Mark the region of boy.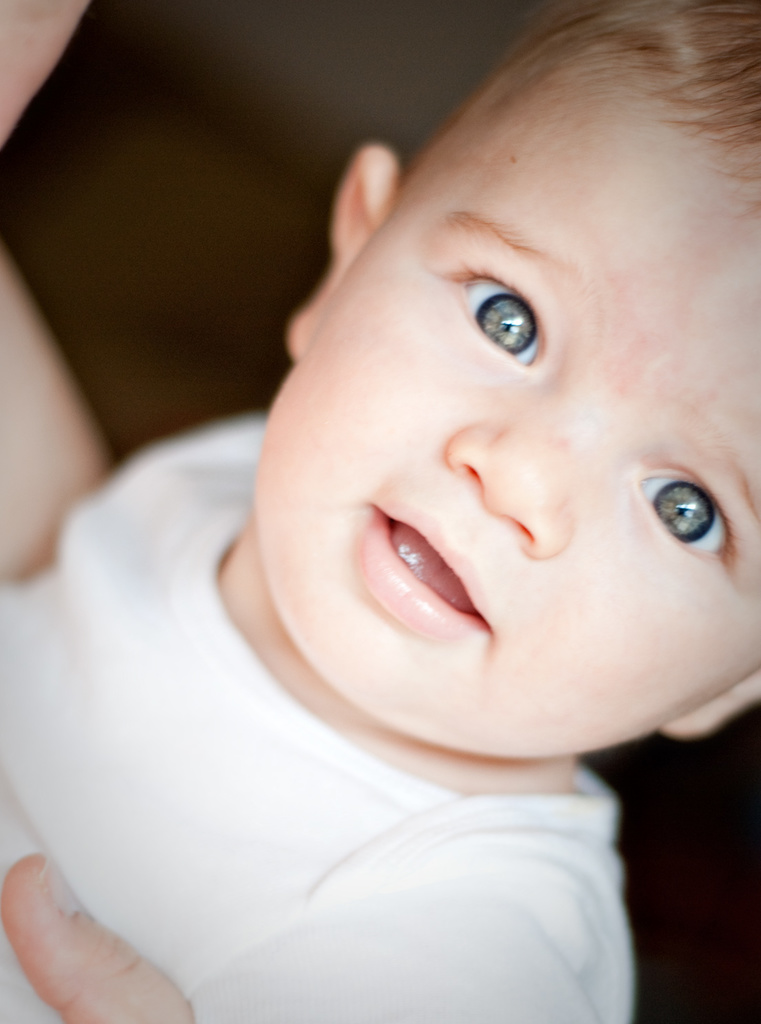
Region: (67,12,760,1005).
